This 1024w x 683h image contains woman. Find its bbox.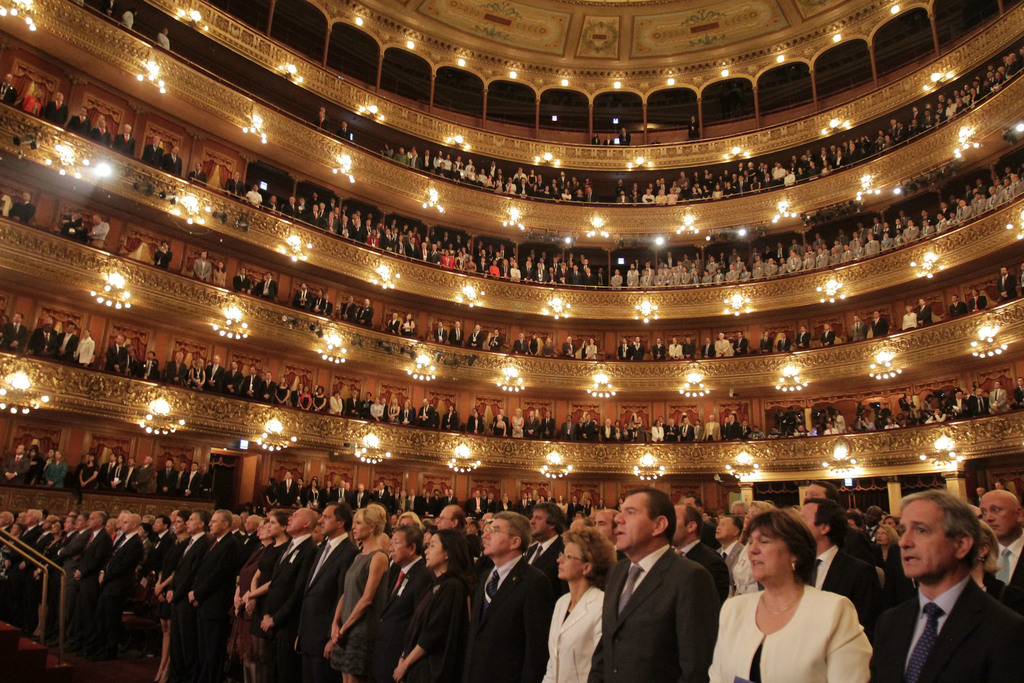
BBox(21, 85, 45, 117).
